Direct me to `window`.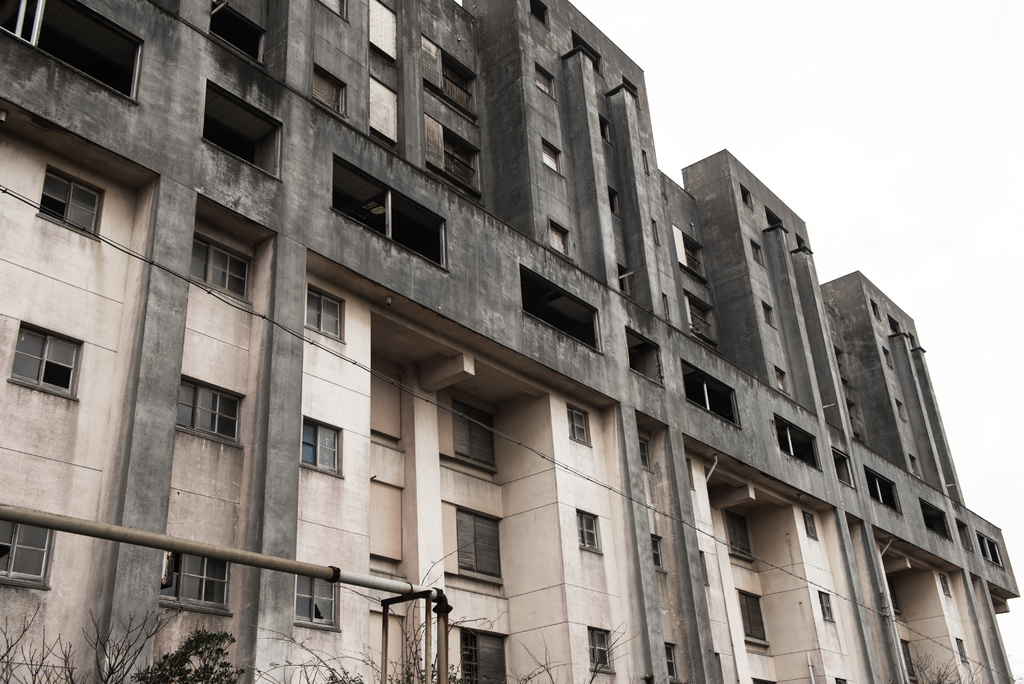
Direction: box(0, 518, 58, 590).
